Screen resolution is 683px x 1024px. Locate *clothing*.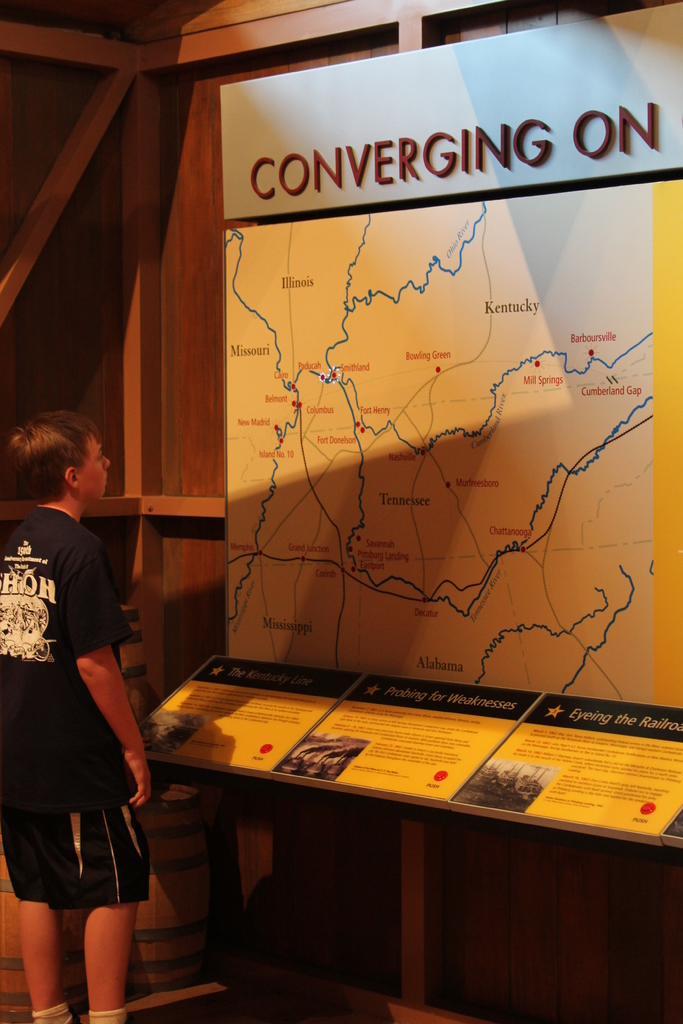
x1=0, y1=500, x2=153, y2=904.
